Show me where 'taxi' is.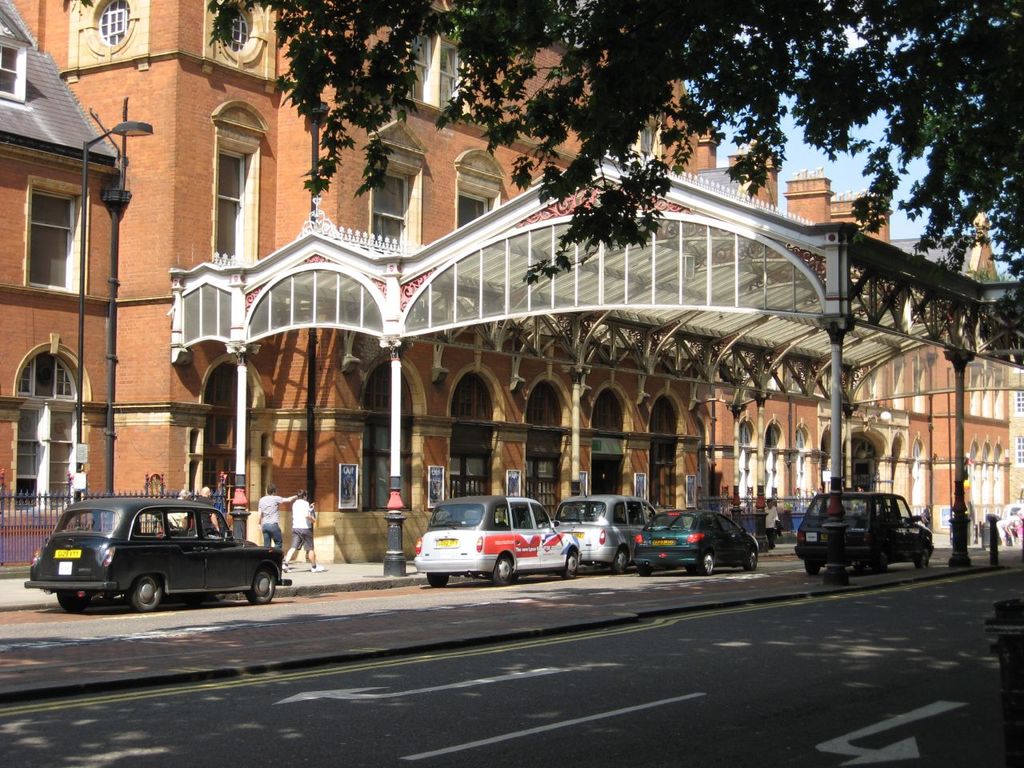
'taxi' is at (x1=23, y1=497, x2=293, y2=612).
